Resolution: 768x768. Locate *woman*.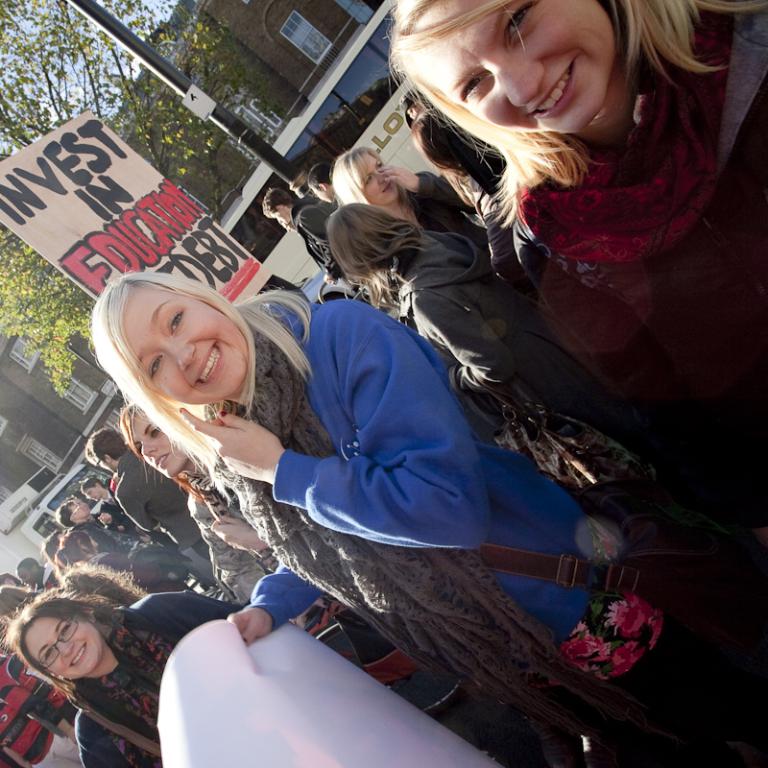
<bbox>60, 559, 143, 610</bbox>.
